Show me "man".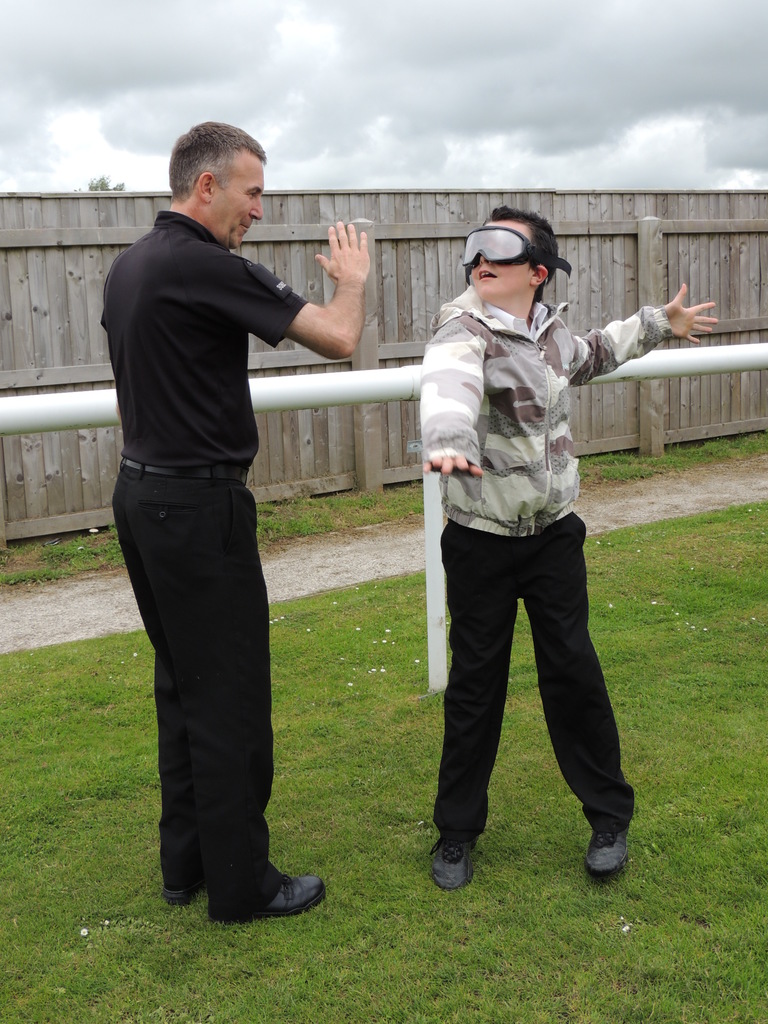
"man" is here: bbox=(109, 134, 336, 936).
